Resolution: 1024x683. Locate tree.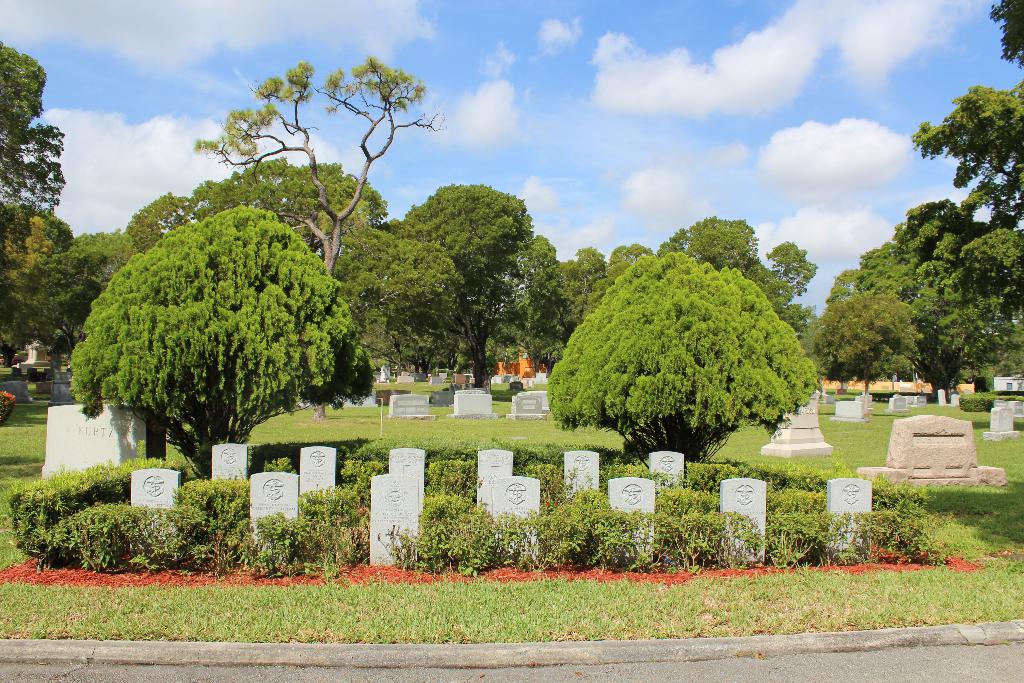
l=397, t=180, r=533, b=383.
